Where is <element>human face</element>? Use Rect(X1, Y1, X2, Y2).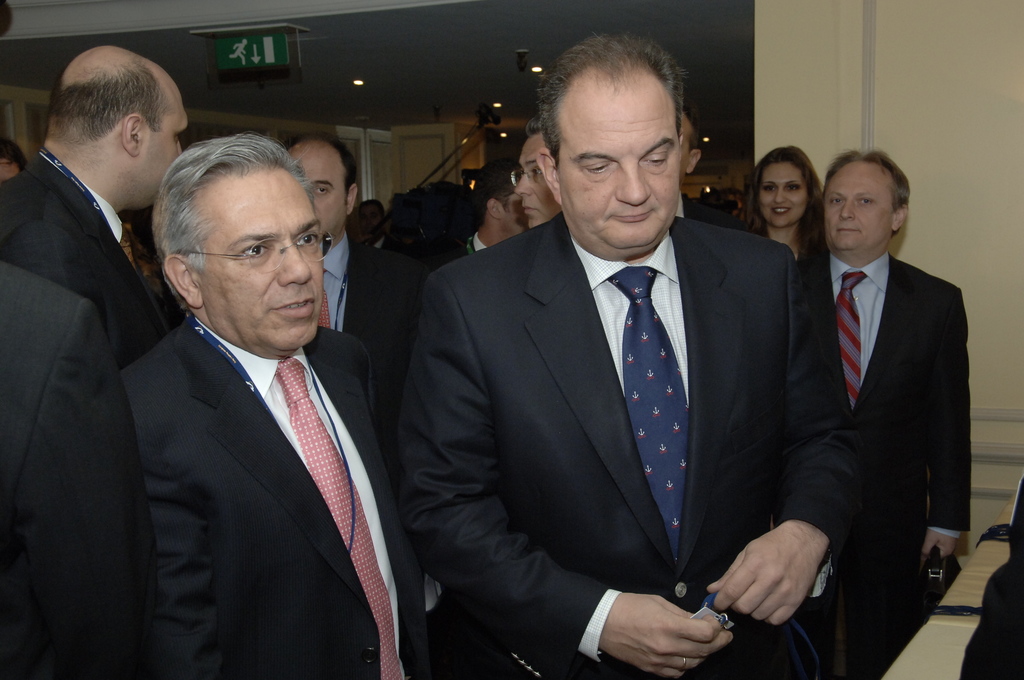
Rect(821, 158, 893, 249).
